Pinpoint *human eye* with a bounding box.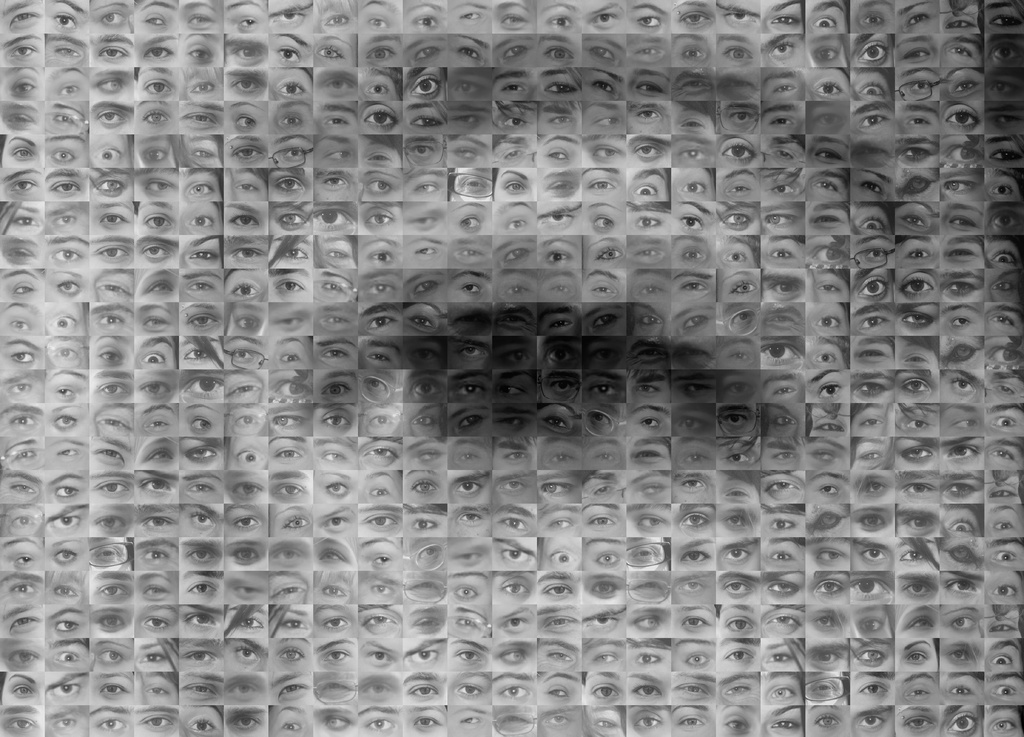
635, 110, 661, 123.
